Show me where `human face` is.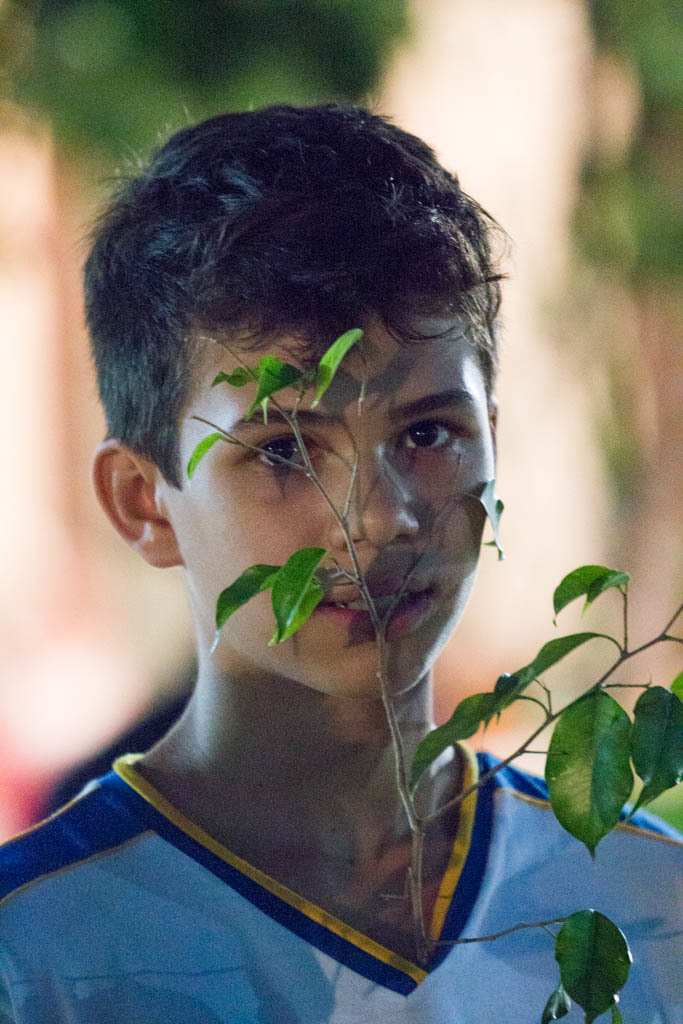
`human face` is at bbox=[180, 318, 492, 706].
